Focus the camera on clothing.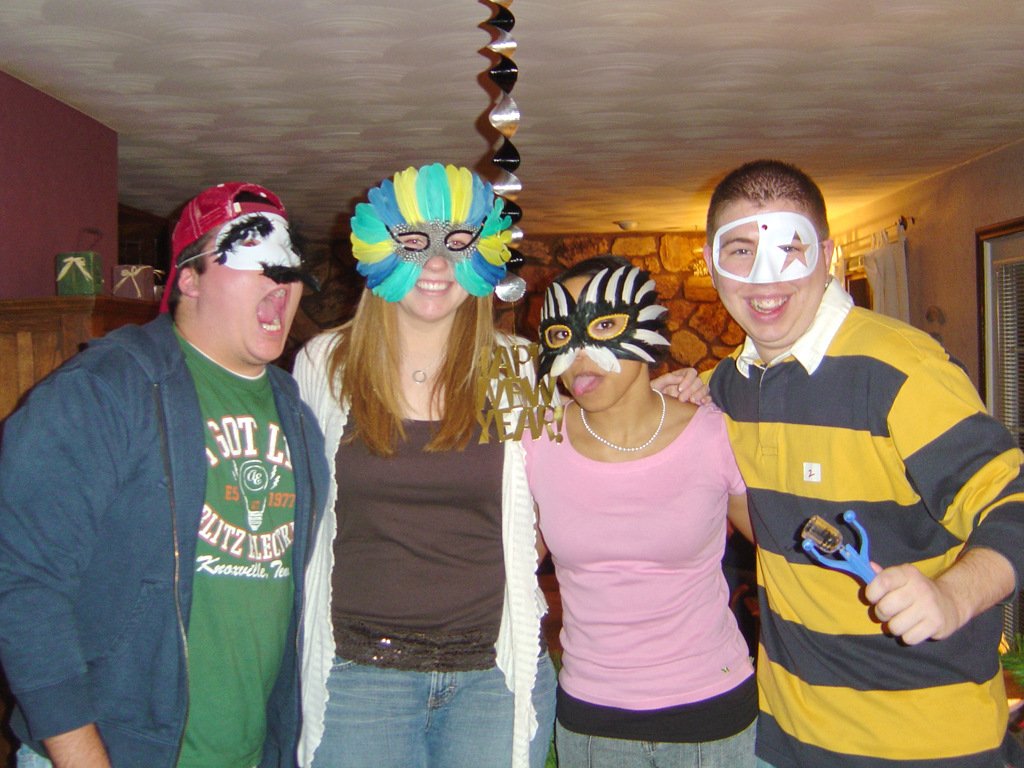
Focus region: region(39, 263, 328, 757).
